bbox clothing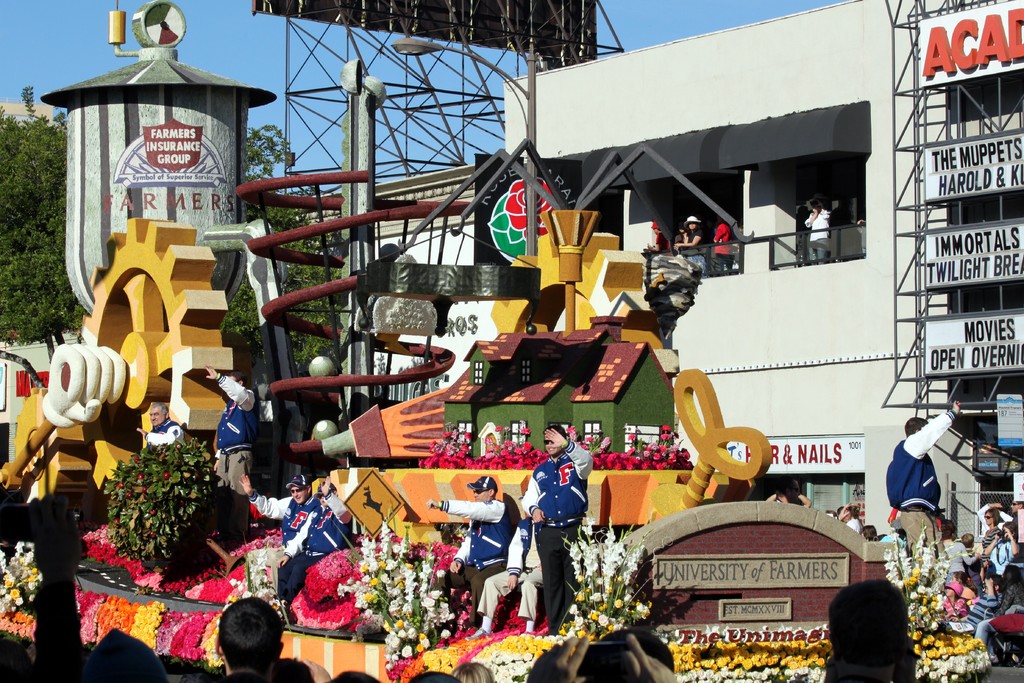
(x1=440, y1=498, x2=522, y2=625)
